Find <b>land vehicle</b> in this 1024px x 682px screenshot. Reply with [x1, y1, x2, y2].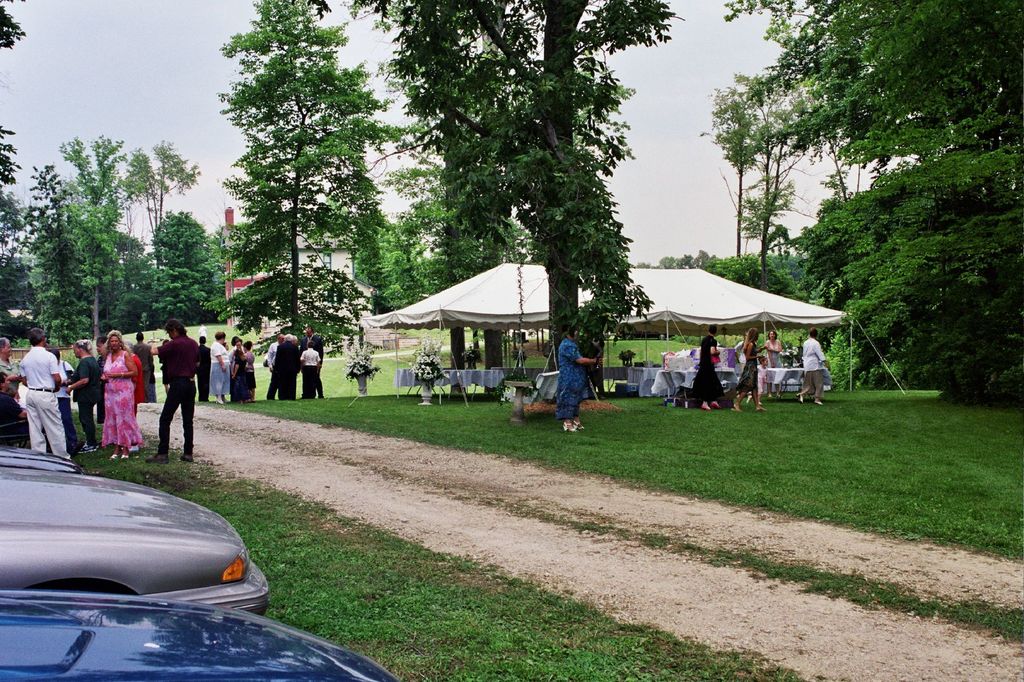
[13, 459, 290, 619].
